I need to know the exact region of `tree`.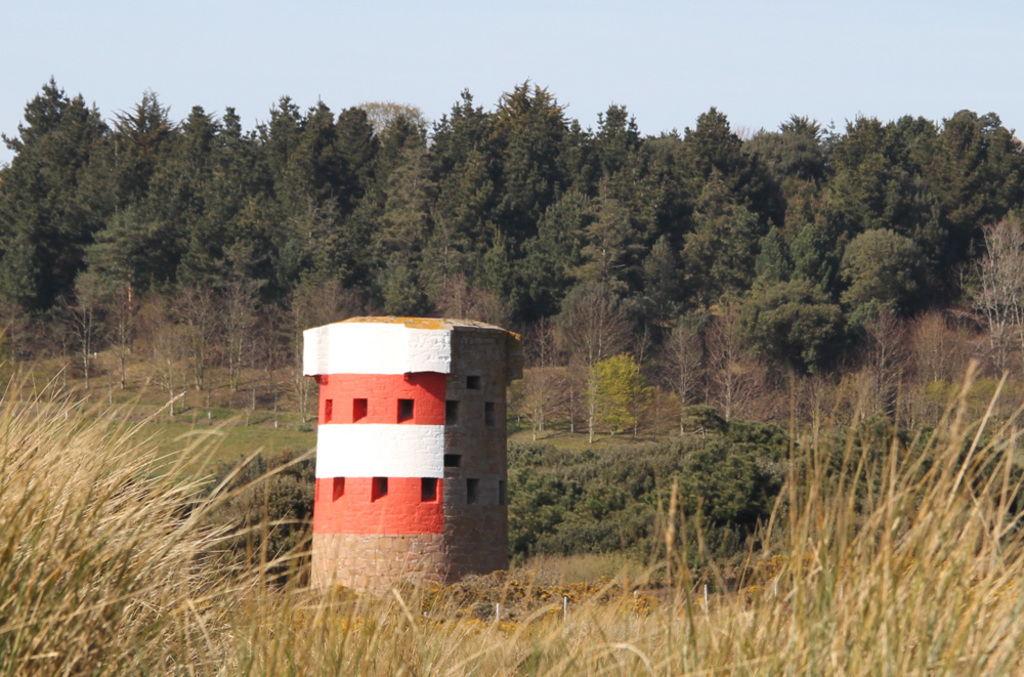
Region: bbox(428, 84, 500, 184).
